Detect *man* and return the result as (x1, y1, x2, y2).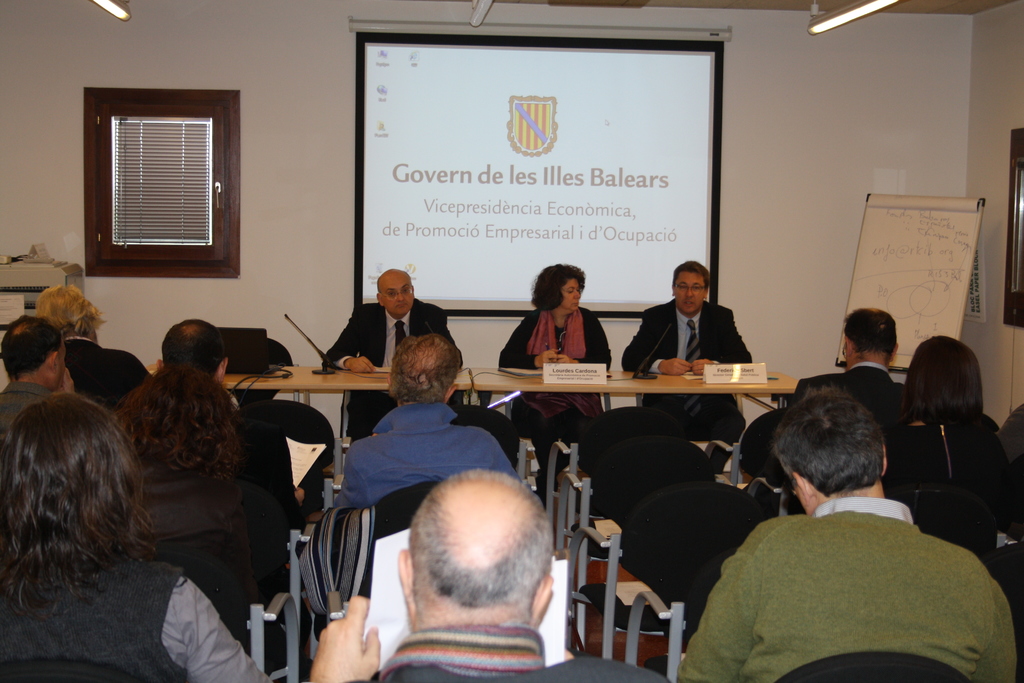
(646, 373, 1005, 670).
